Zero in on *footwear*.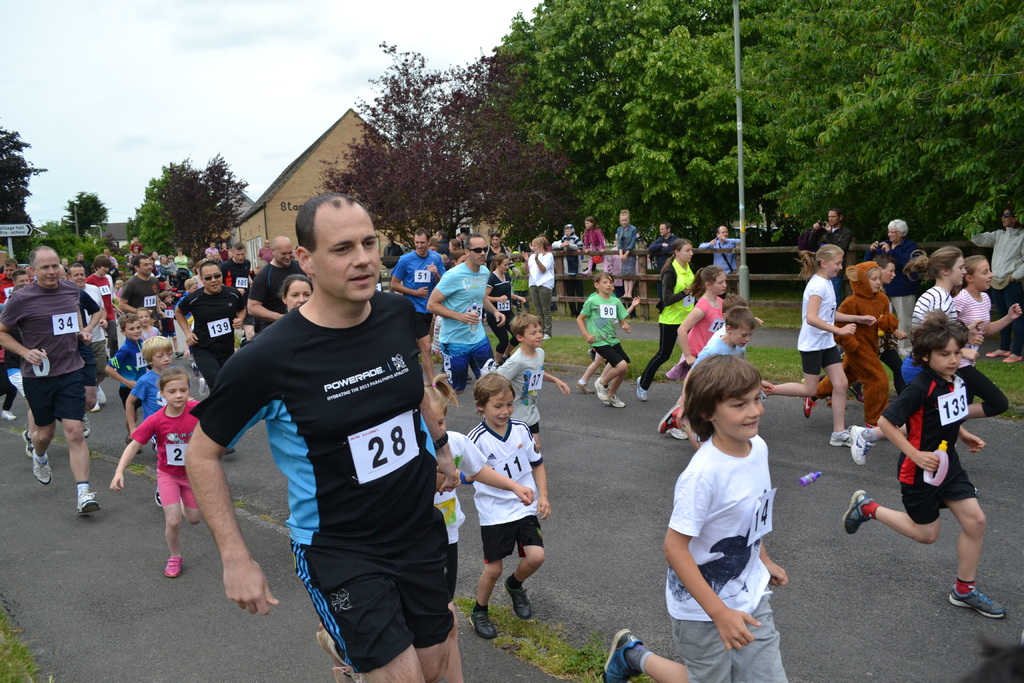
Zeroed in: 227:450:236:456.
